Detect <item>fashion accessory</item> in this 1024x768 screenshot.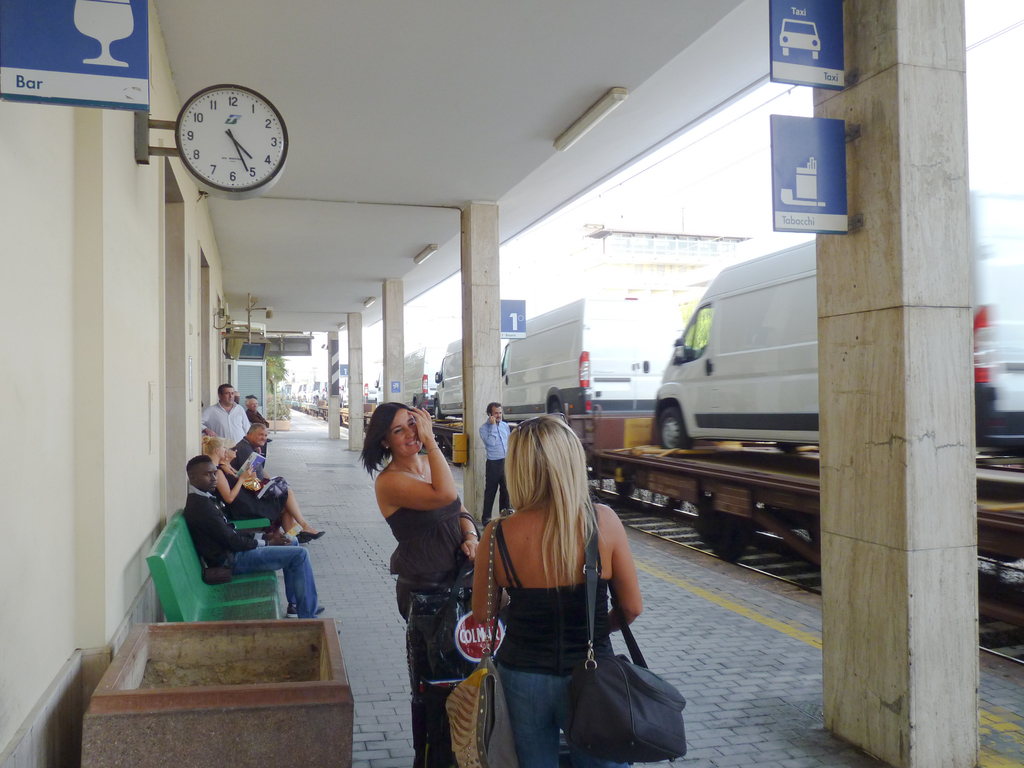
Detection: locate(512, 410, 572, 440).
